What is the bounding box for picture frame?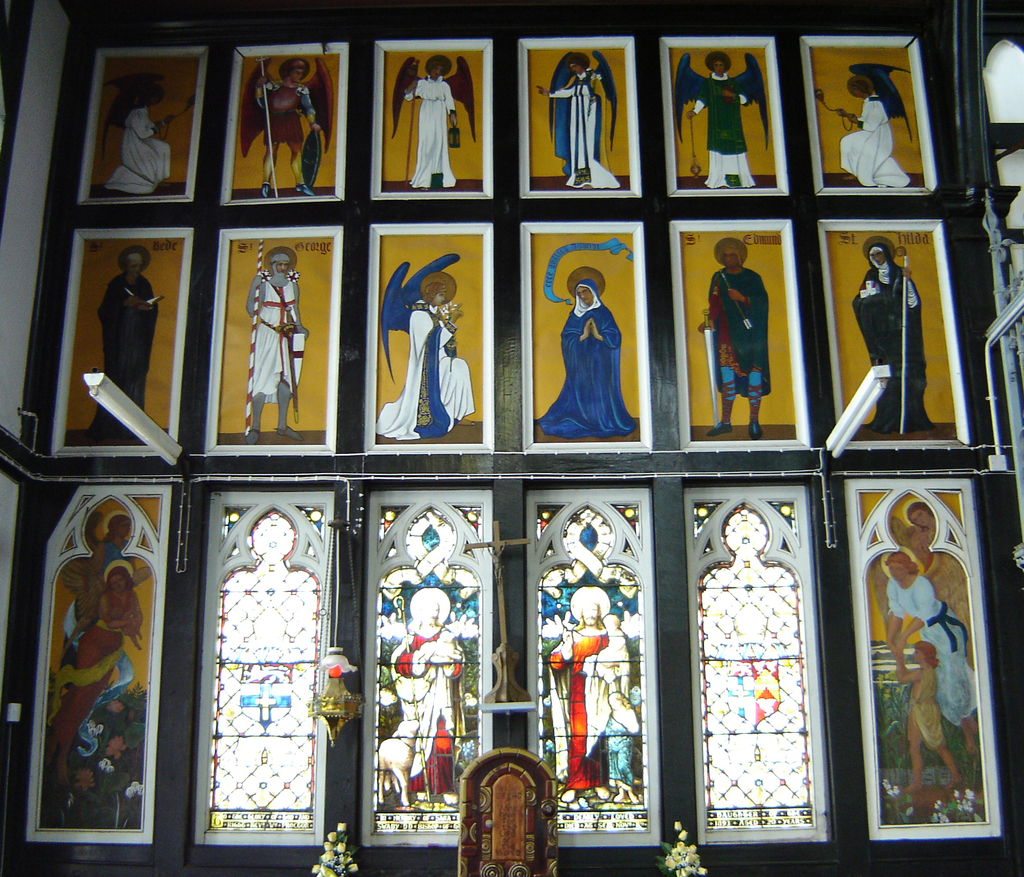
l=515, t=220, r=652, b=455.
